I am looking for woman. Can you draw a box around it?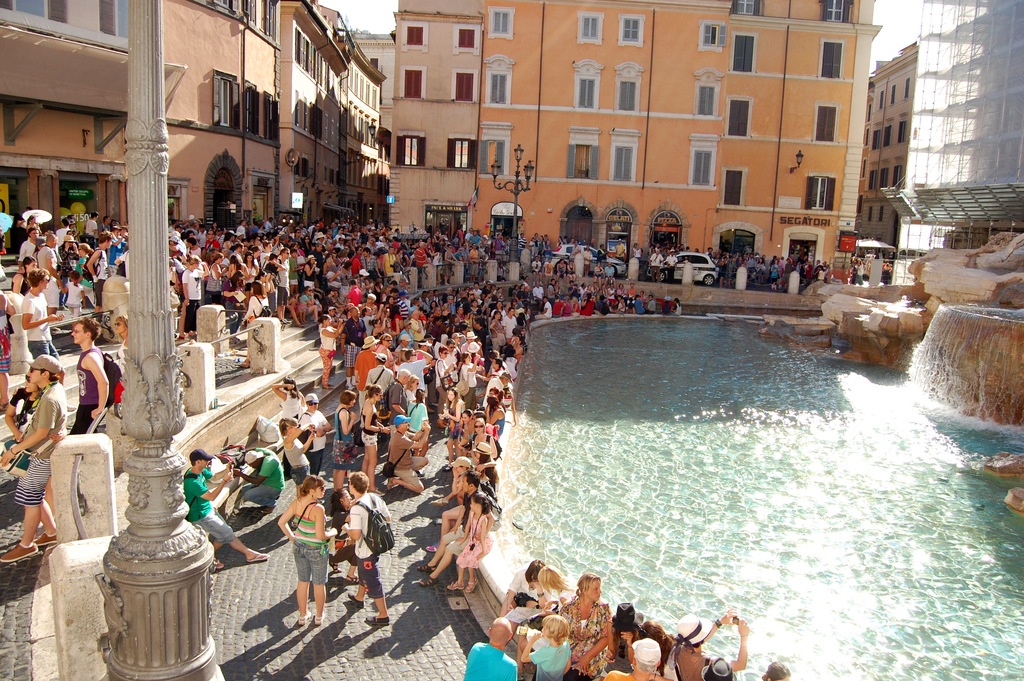
Sure, the bounding box is {"left": 328, "top": 389, "right": 361, "bottom": 493}.
